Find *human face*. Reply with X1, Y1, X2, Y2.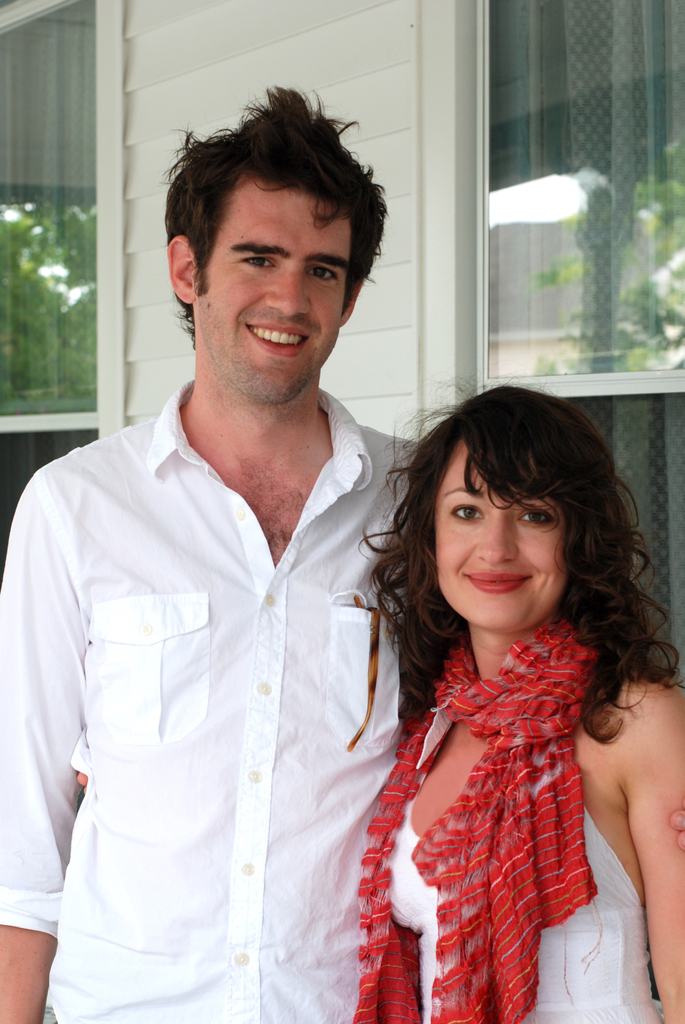
198, 176, 349, 404.
